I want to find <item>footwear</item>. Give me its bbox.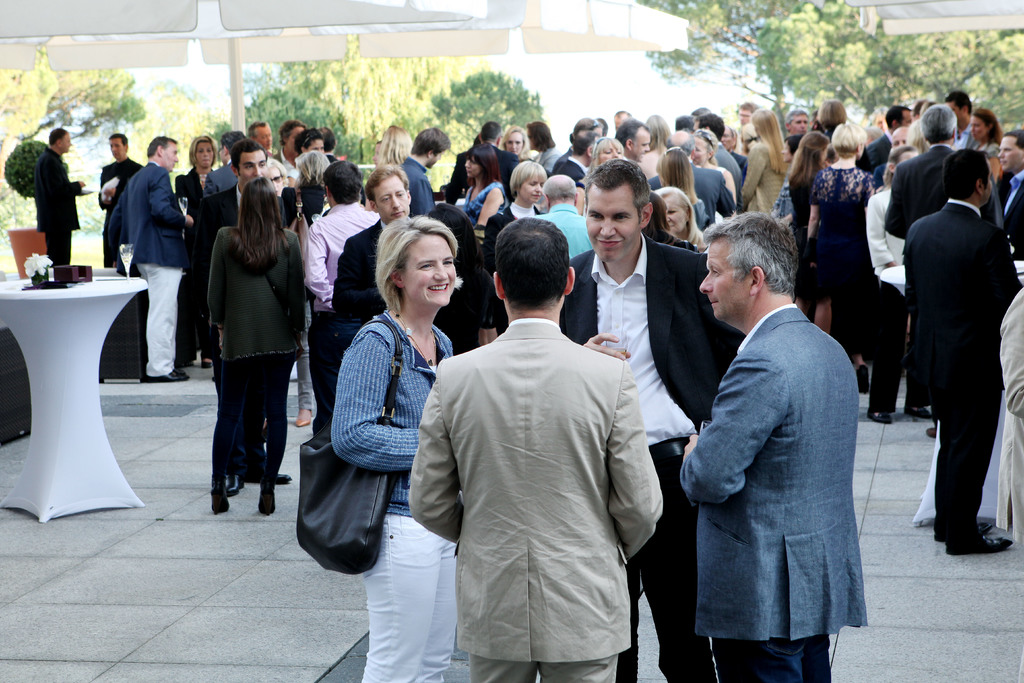
bbox=[260, 491, 277, 517].
